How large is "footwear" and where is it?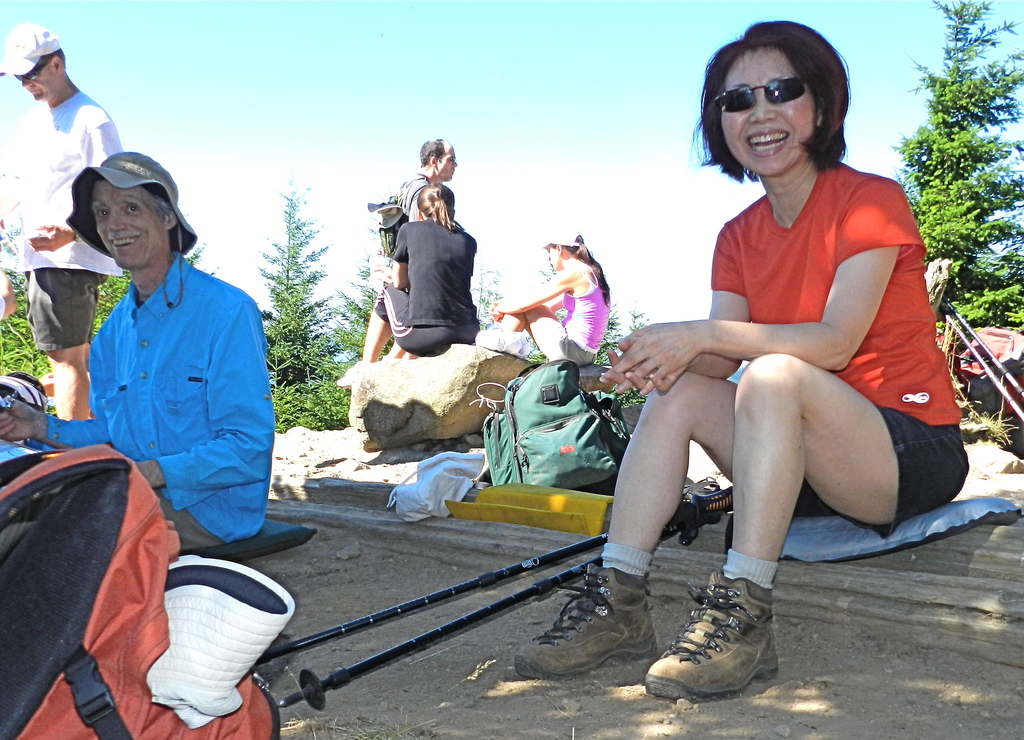
Bounding box: 336:365:361:390.
